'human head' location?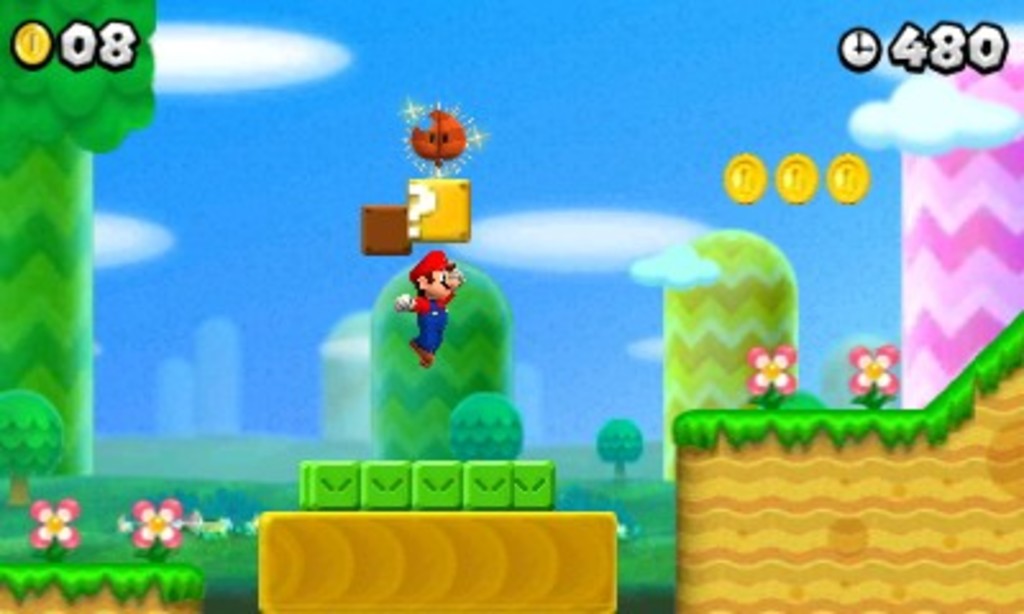
l=394, t=246, r=463, b=315
